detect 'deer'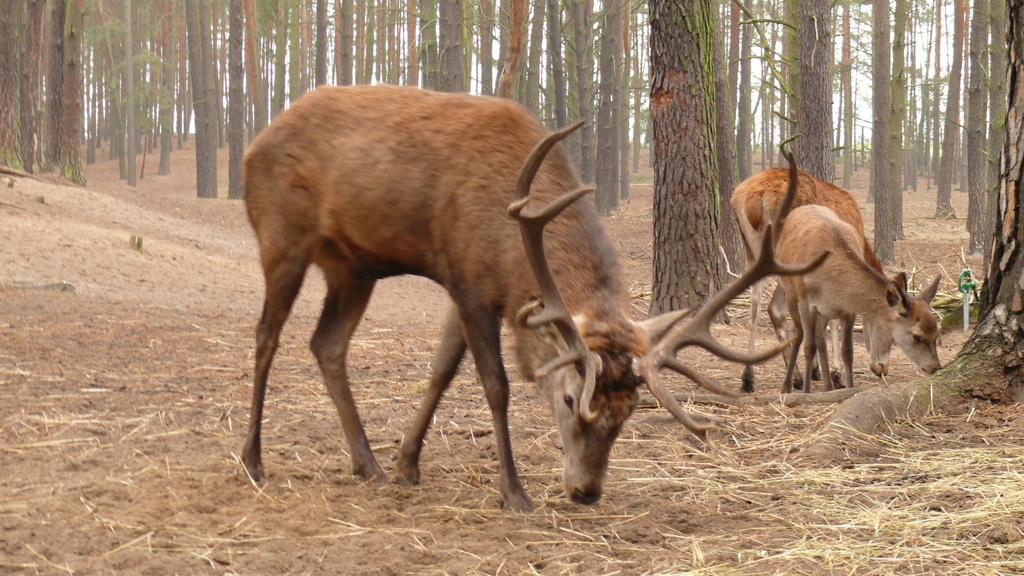
BBox(733, 169, 893, 392)
